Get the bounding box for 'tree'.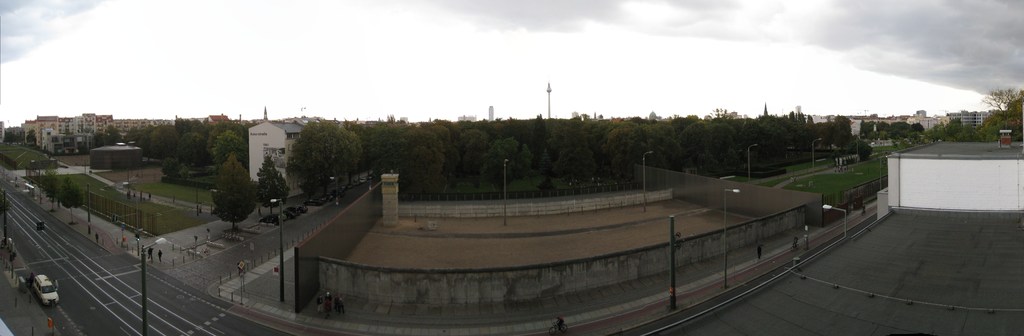
bbox=(506, 132, 519, 178).
